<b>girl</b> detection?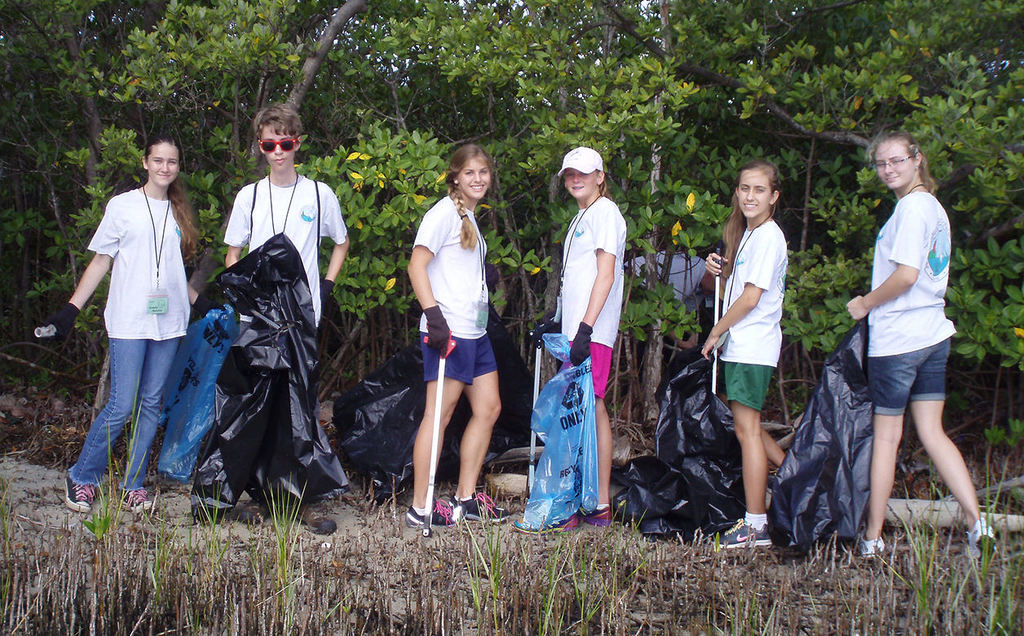
box=[847, 129, 995, 562]
